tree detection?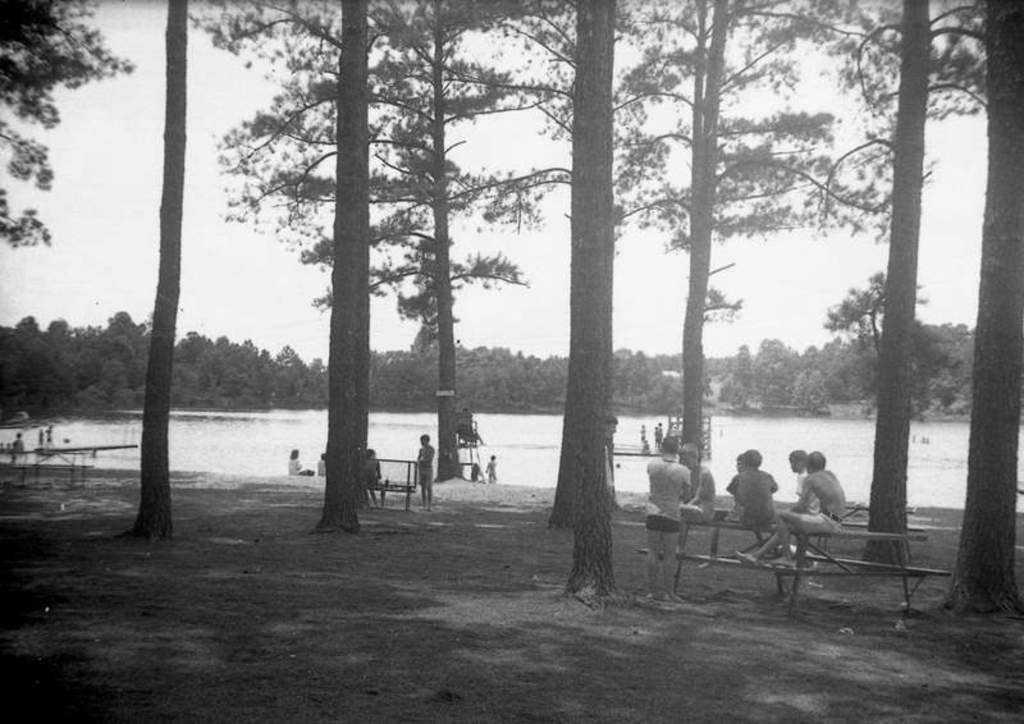
box=[938, 0, 1023, 622]
